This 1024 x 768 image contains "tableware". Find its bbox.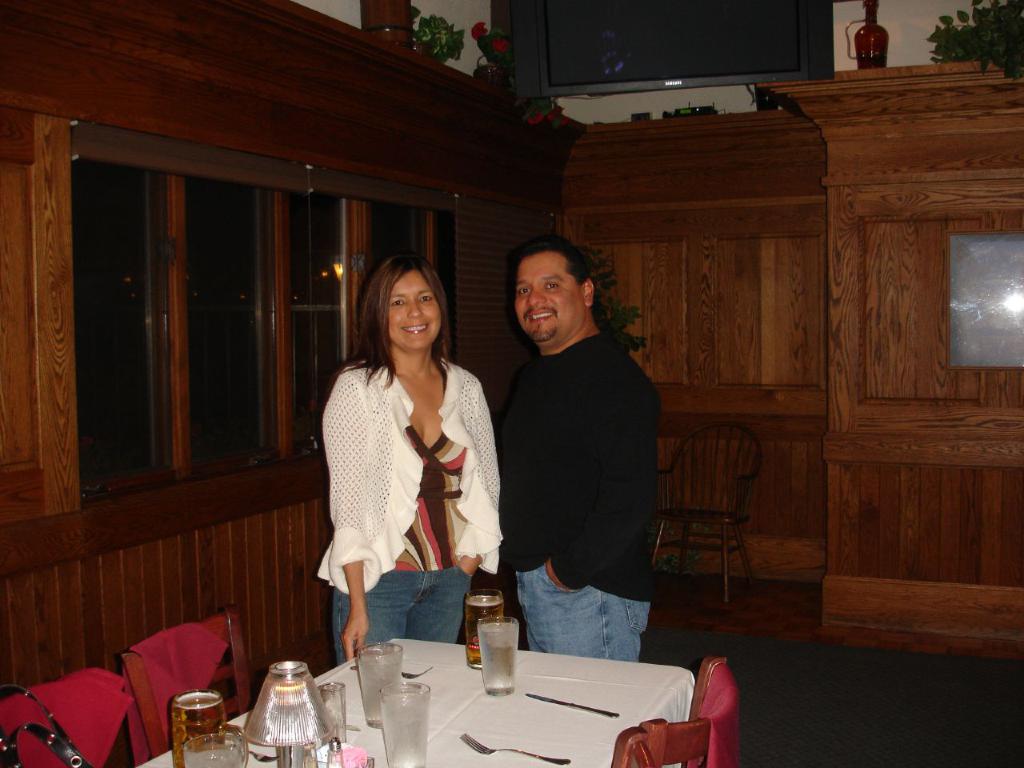
locate(317, 680, 346, 746).
